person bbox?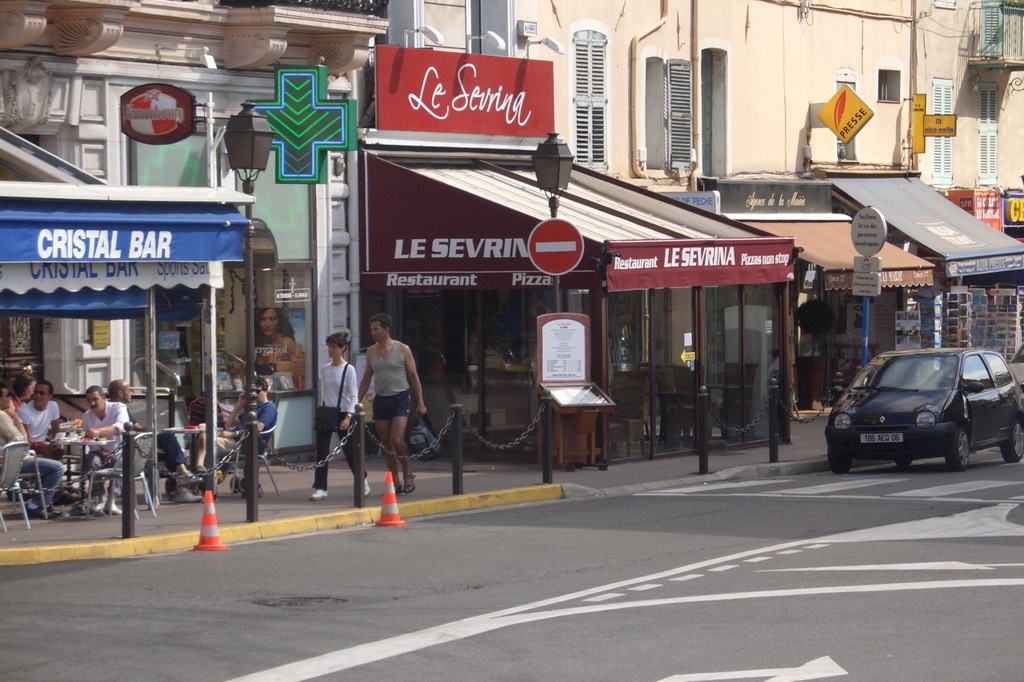
left=7, top=367, right=38, bottom=409
